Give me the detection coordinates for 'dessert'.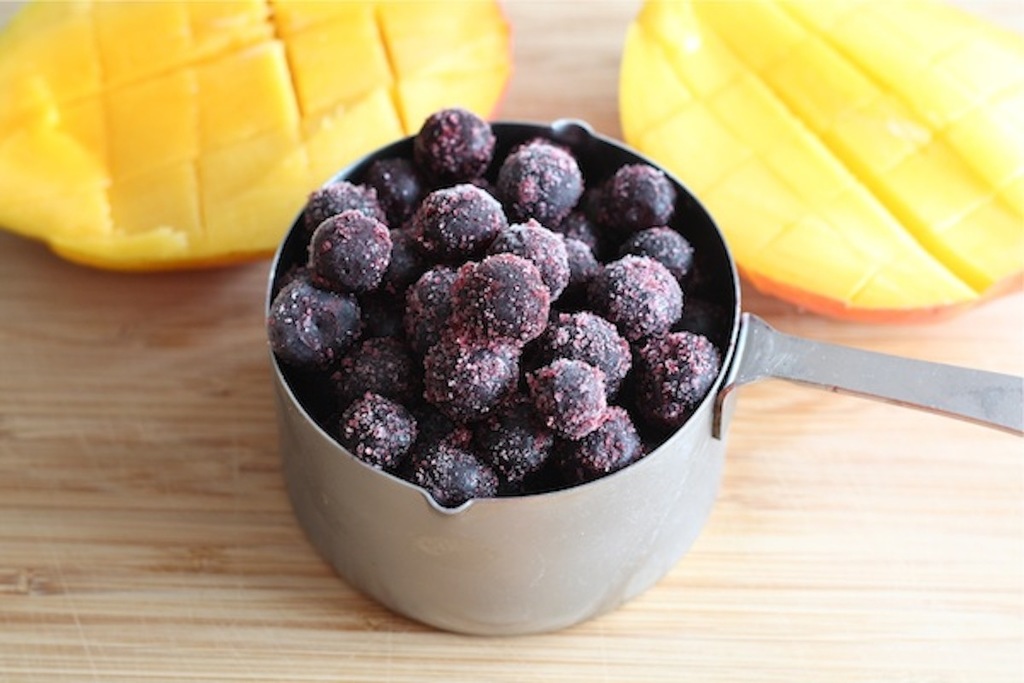
{"x1": 429, "y1": 343, "x2": 499, "y2": 402}.
